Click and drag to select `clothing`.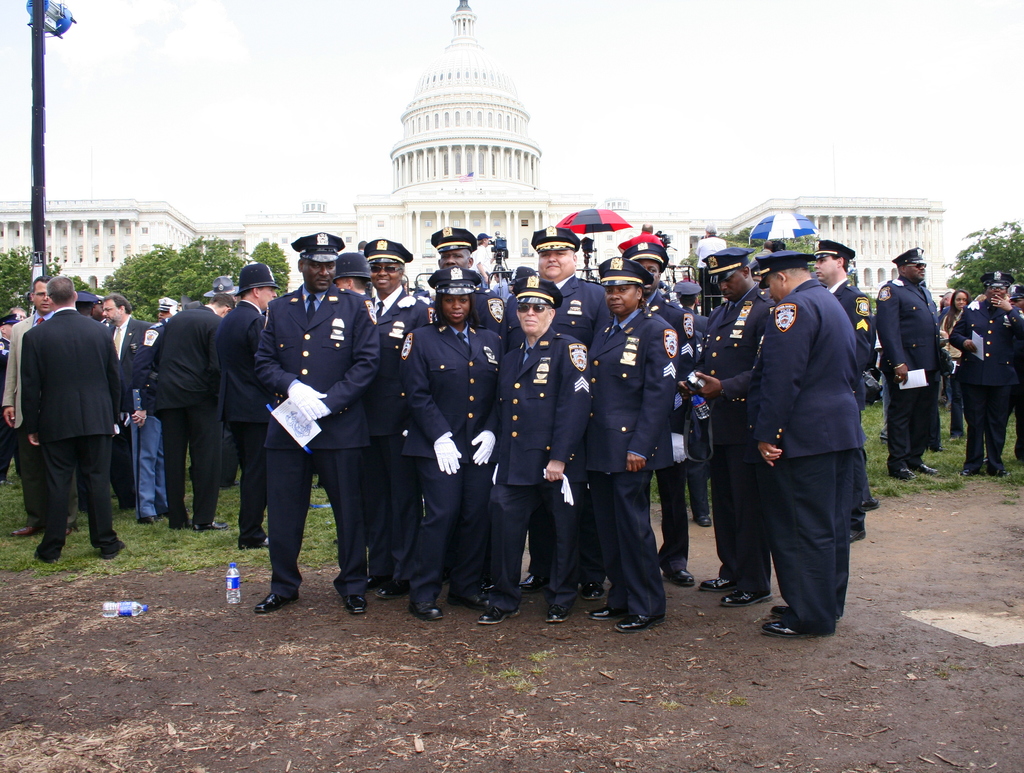
Selection: bbox=(3, 308, 53, 477).
